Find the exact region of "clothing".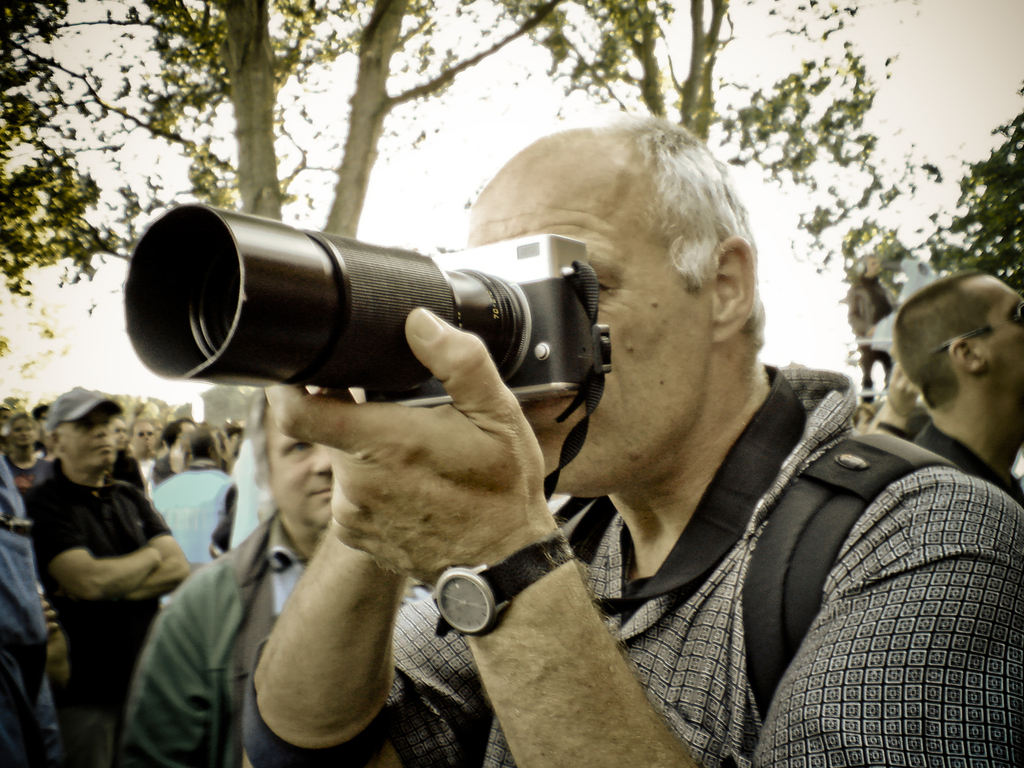
Exact region: box=[911, 416, 1023, 504].
